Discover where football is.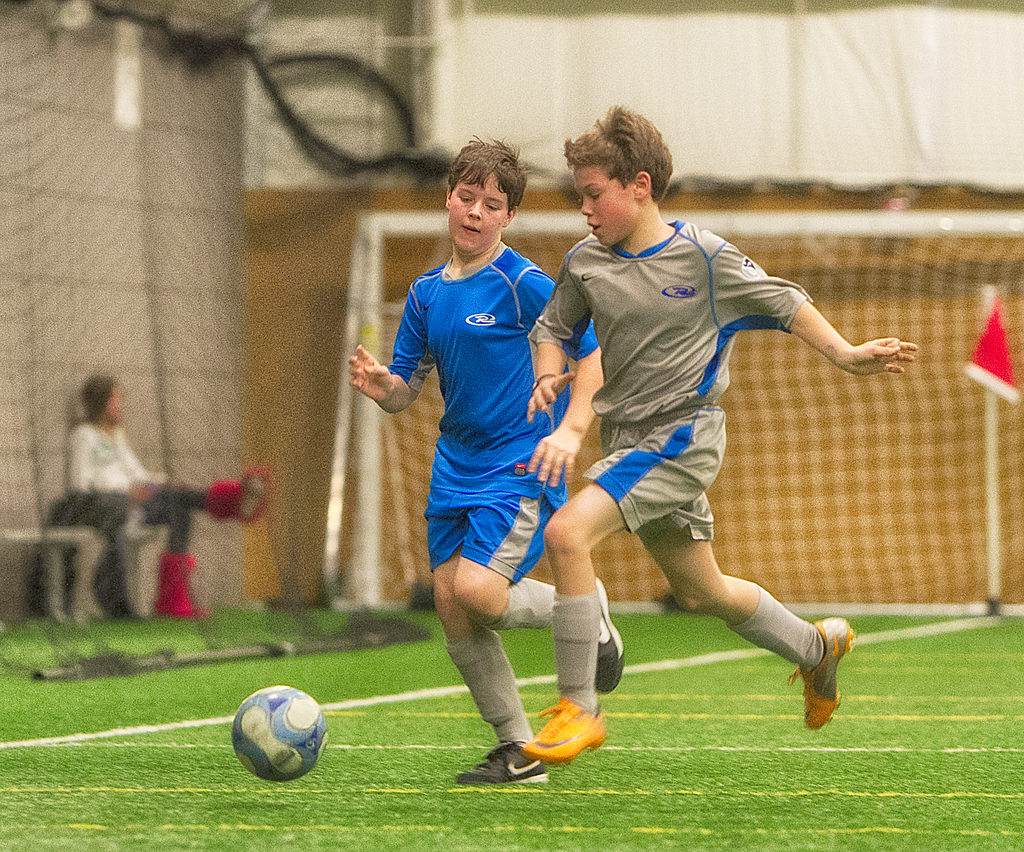
Discovered at x1=228 y1=680 x2=328 y2=780.
